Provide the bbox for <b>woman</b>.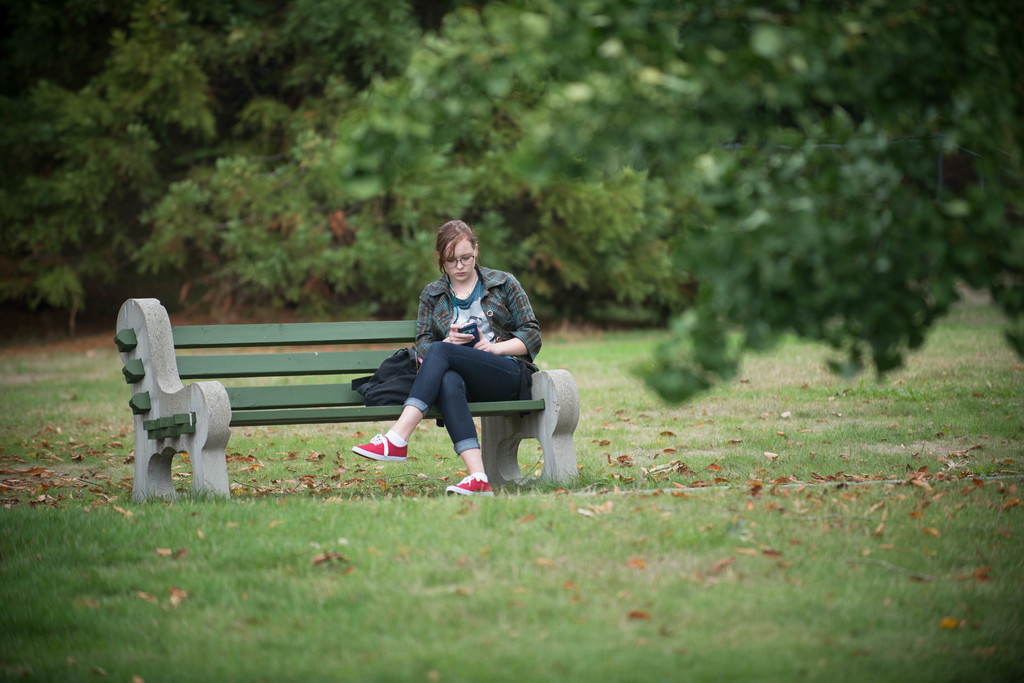
<box>360,227,551,490</box>.
